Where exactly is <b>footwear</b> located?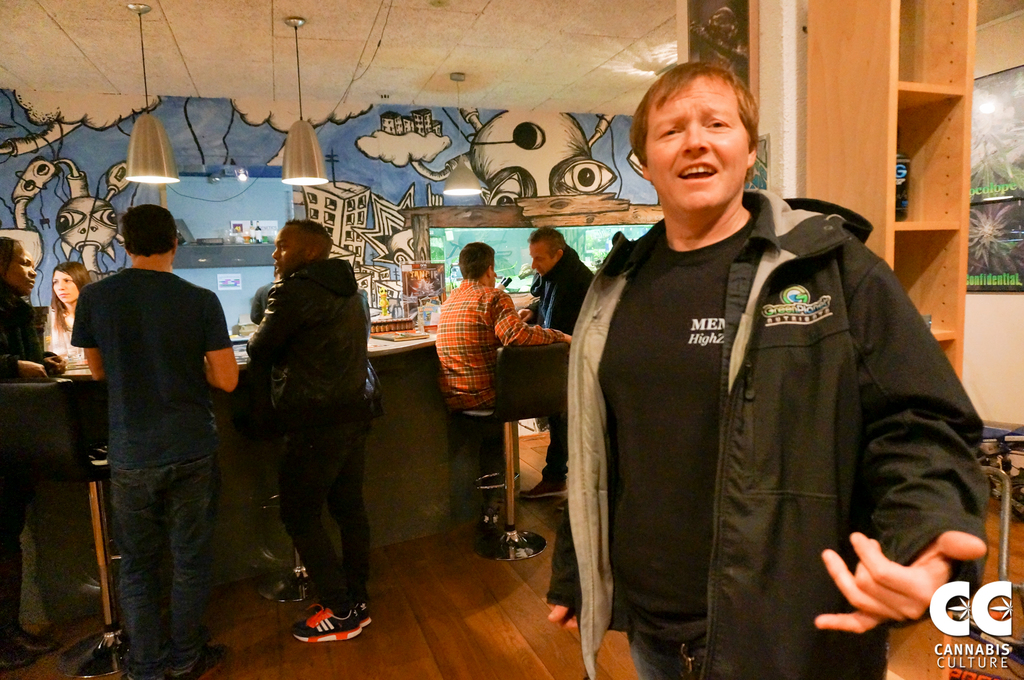
Its bounding box is 518:479:571:499.
